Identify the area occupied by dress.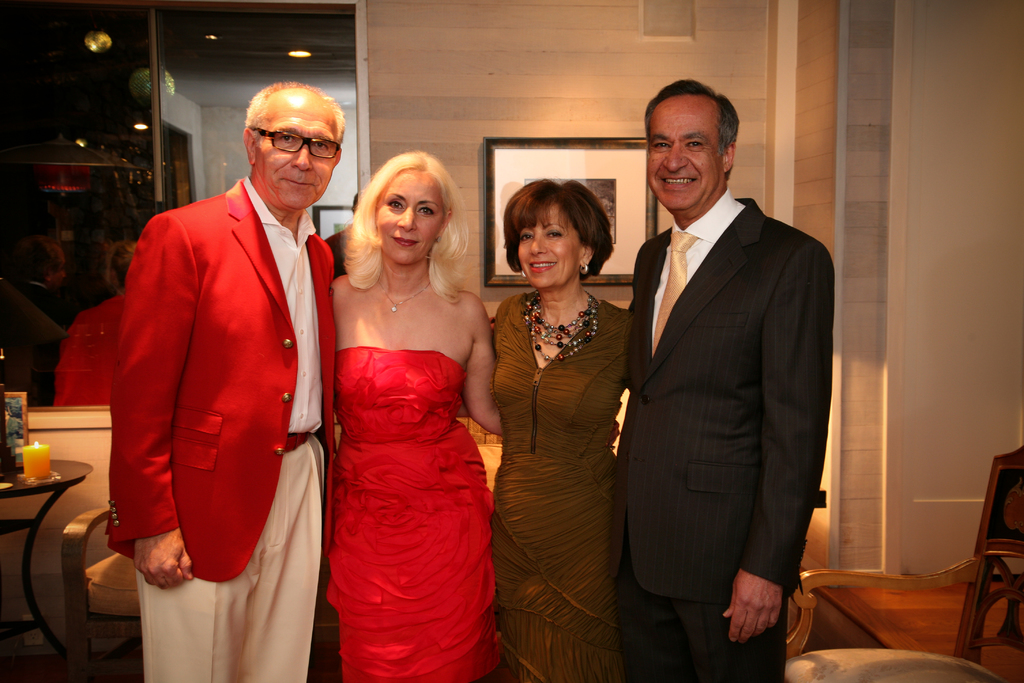
Area: (x1=483, y1=229, x2=644, y2=682).
